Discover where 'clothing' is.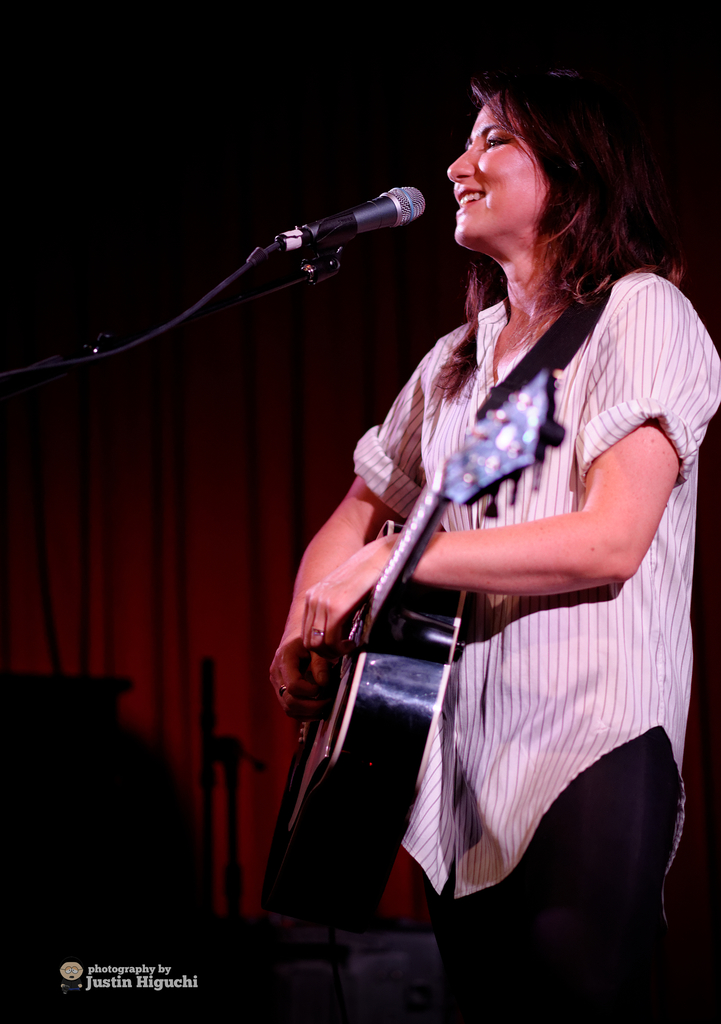
Discovered at region(293, 211, 665, 941).
